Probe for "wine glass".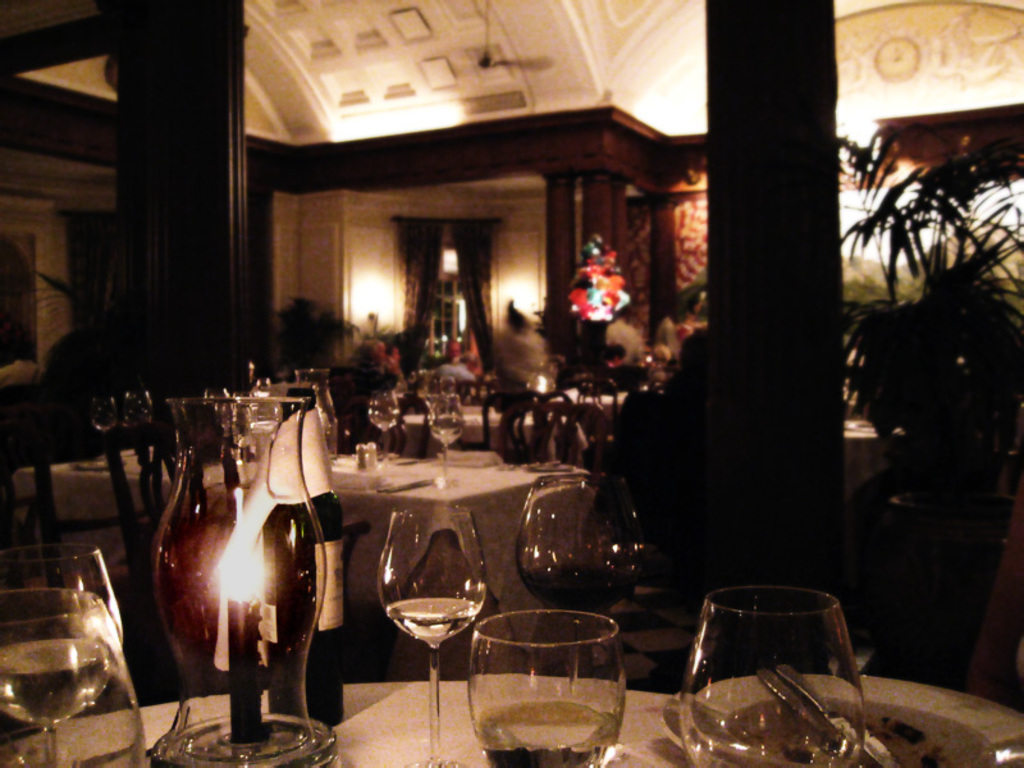
Probe result: left=91, top=396, right=116, bottom=457.
